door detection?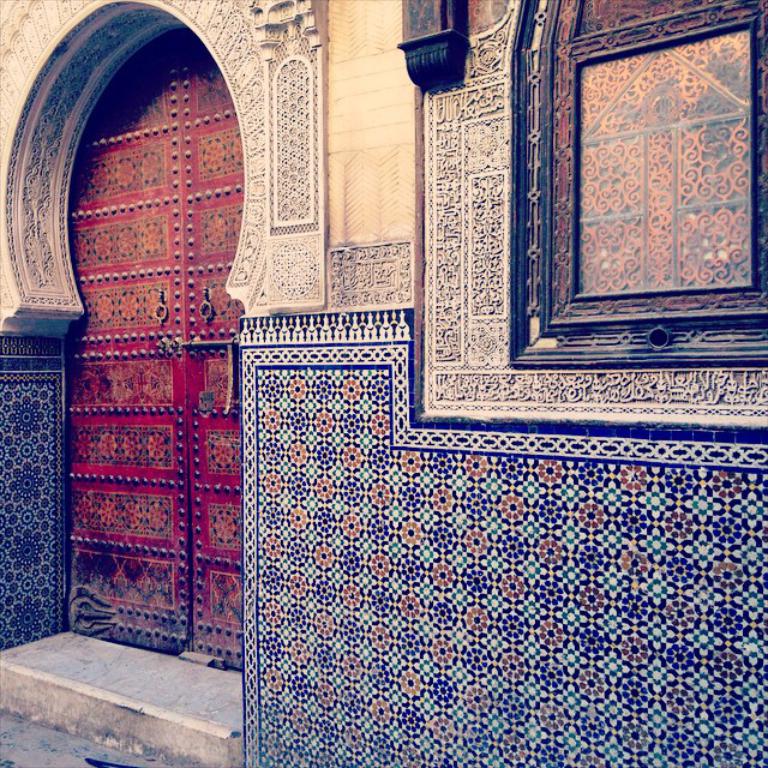
(78,56,174,648)
